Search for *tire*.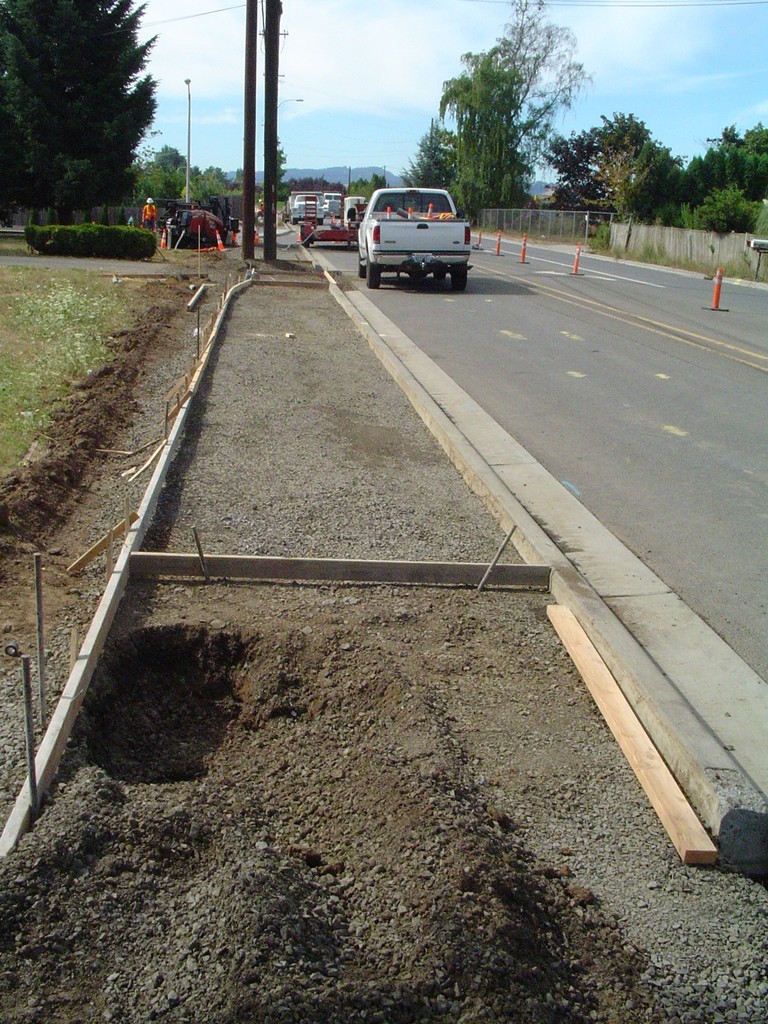
Found at Rect(452, 266, 467, 289).
